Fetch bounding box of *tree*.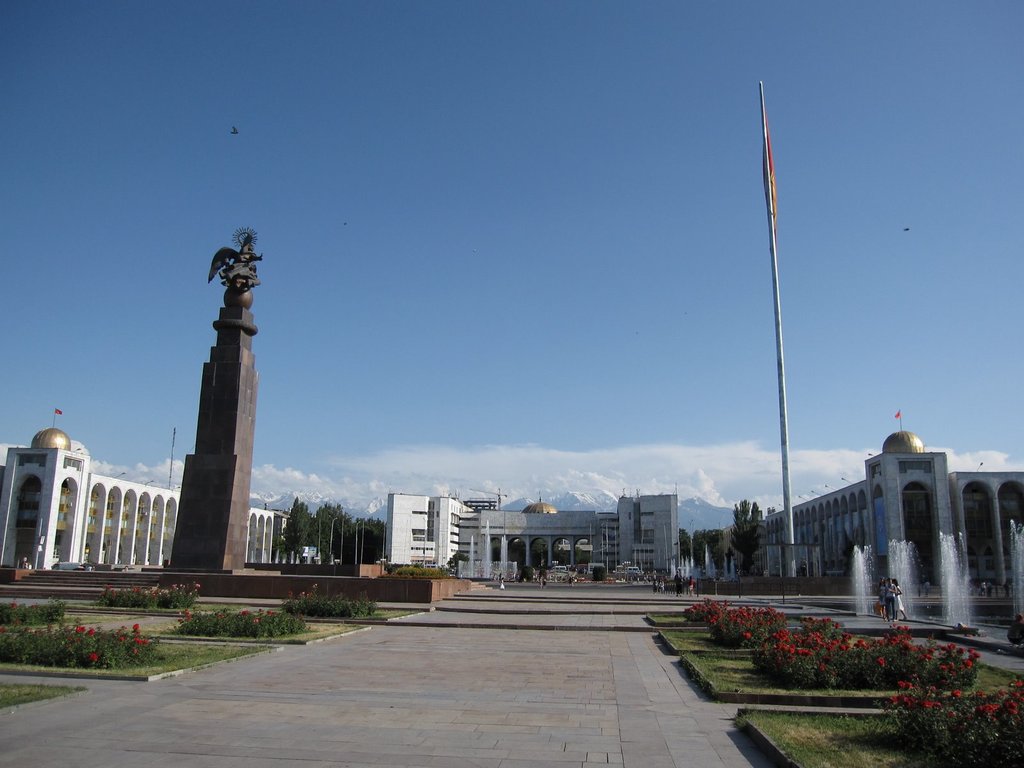
Bbox: (675,528,689,565).
